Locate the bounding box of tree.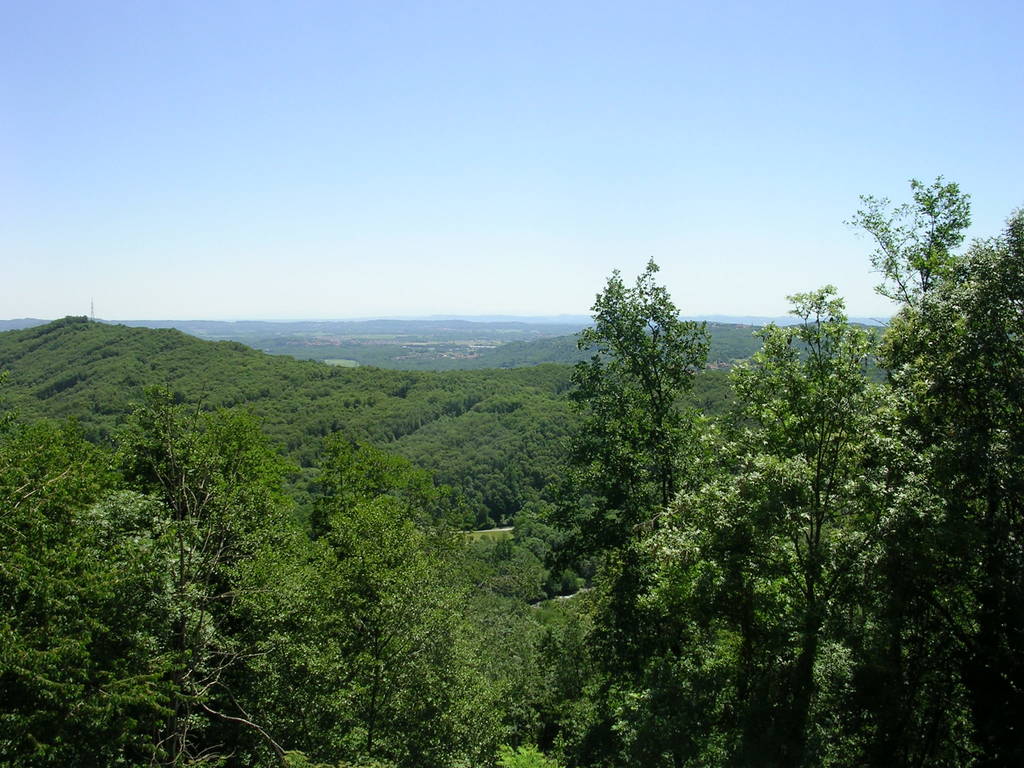
Bounding box: <bbox>645, 273, 945, 764</bbox>.
